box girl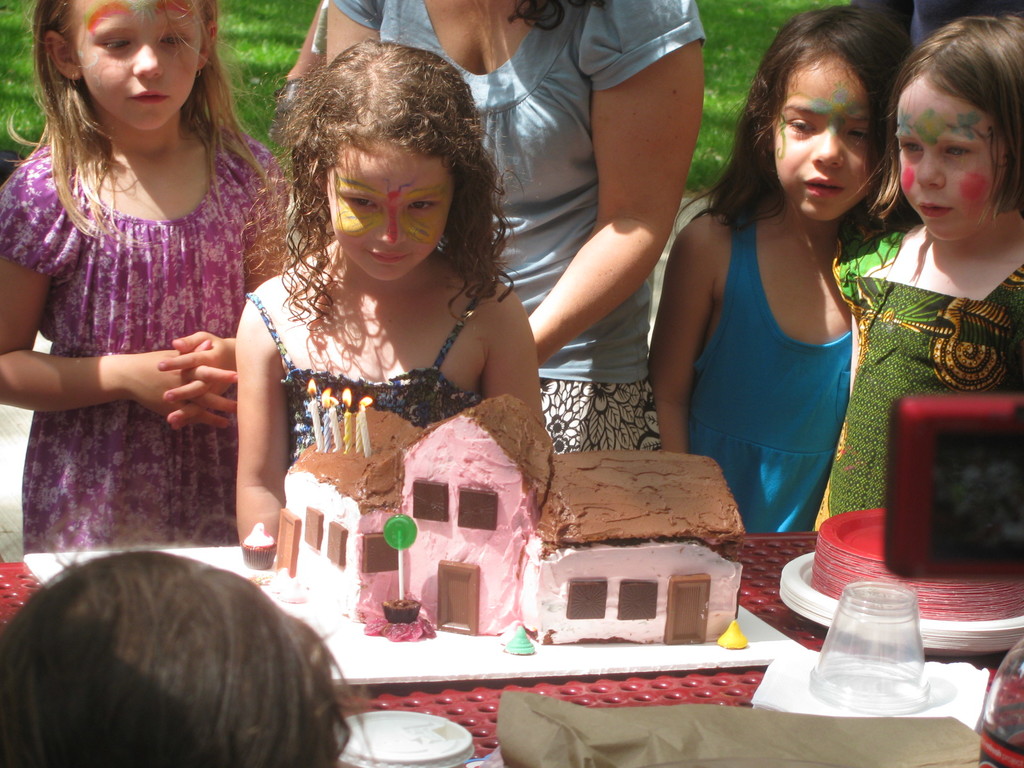
814:17:1021:536
